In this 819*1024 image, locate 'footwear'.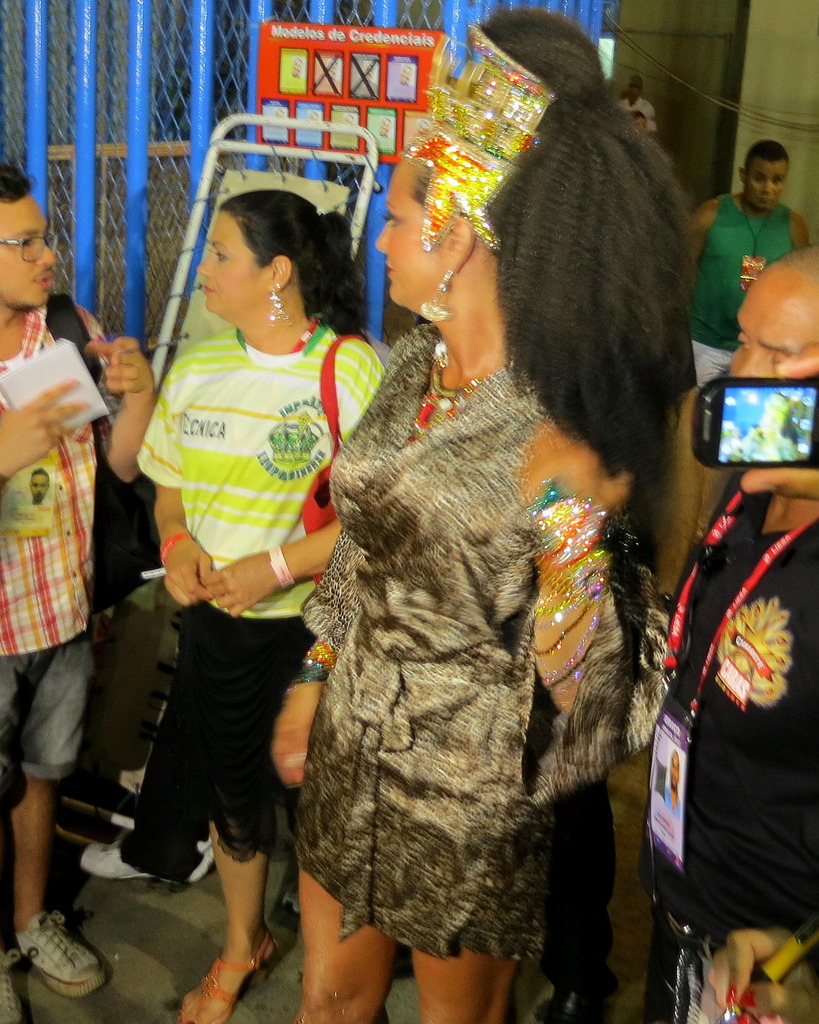
Bounding box: 15/913/104/996.
